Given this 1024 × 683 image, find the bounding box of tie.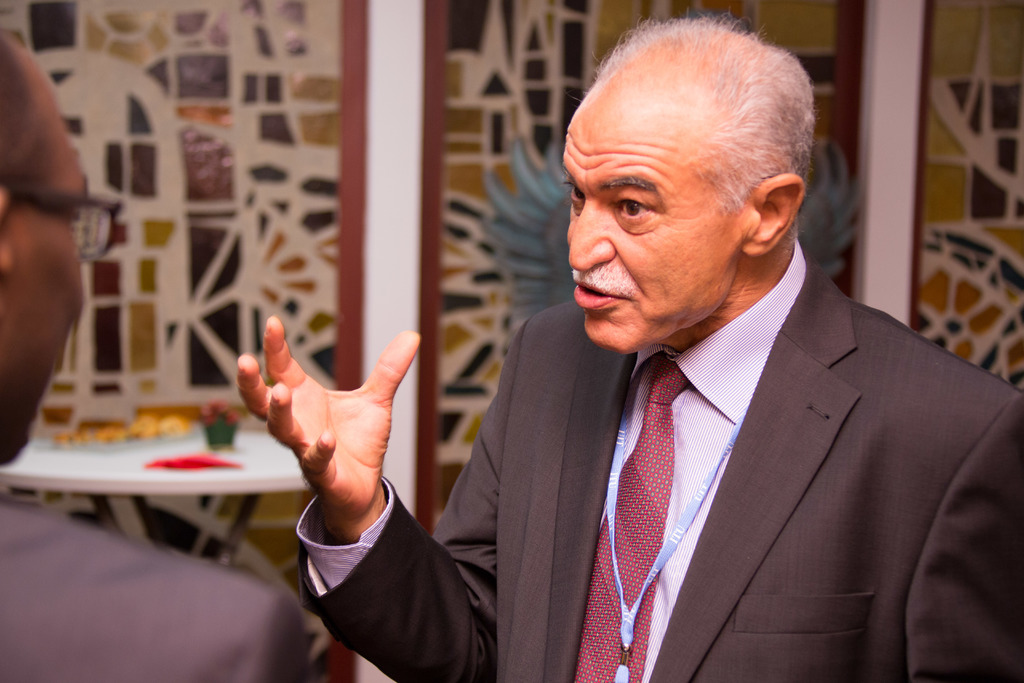
[x1=572, y1=356, x2=689, y2=682].
